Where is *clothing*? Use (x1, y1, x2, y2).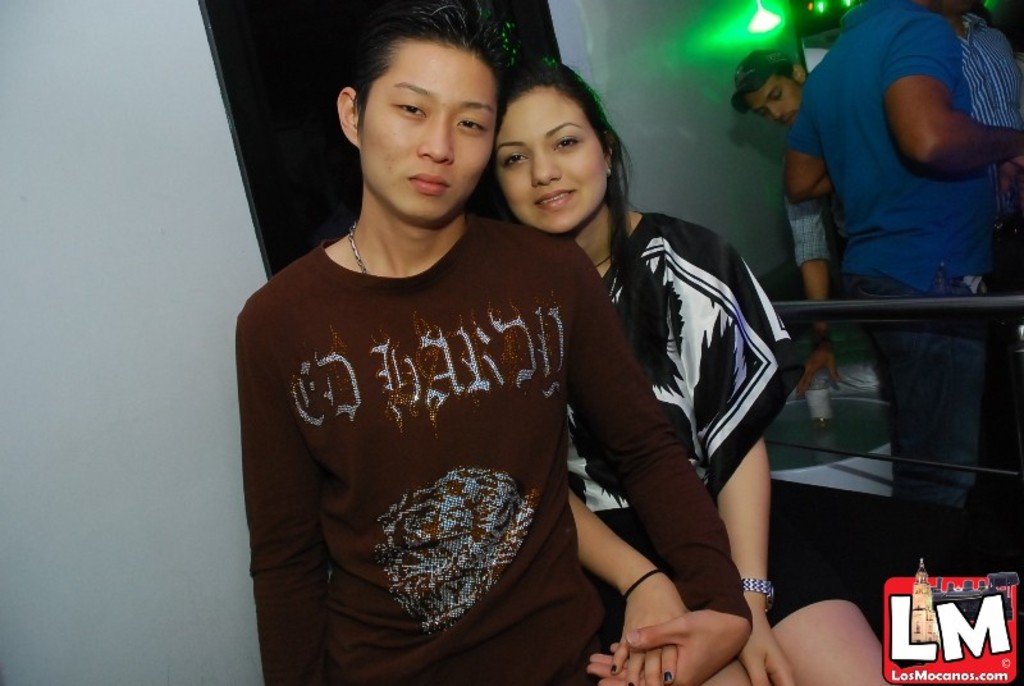
(237, 172, 612, 671).
